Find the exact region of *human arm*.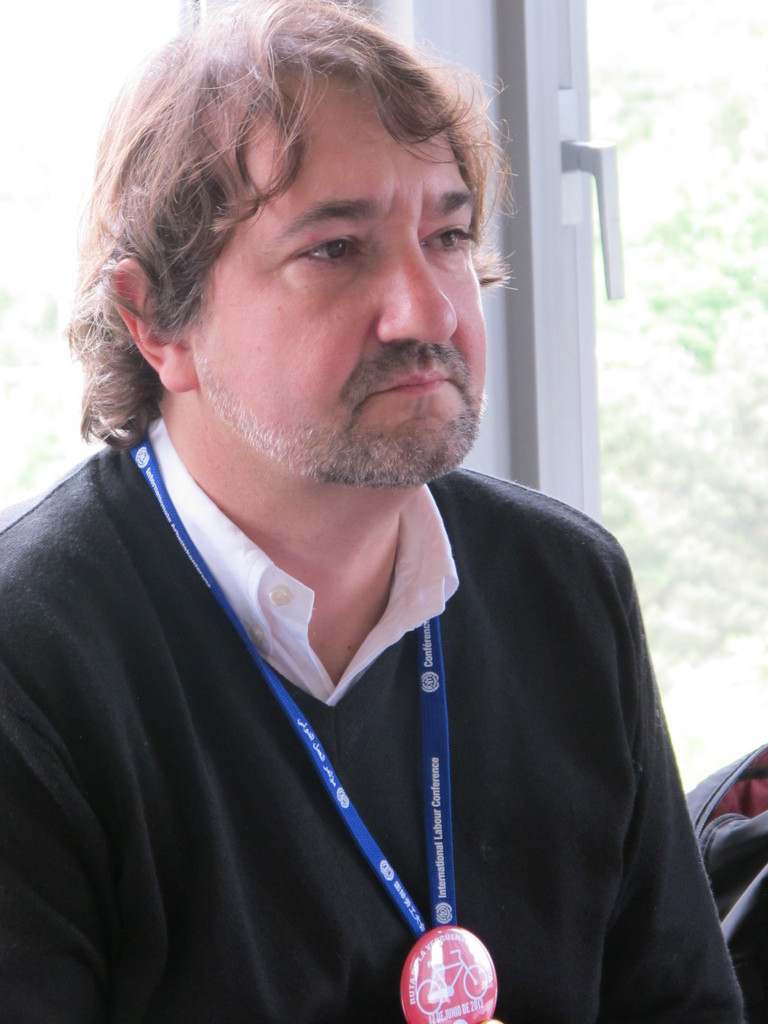
Exact region: <region>601, 645, 755, 1023</region>.
